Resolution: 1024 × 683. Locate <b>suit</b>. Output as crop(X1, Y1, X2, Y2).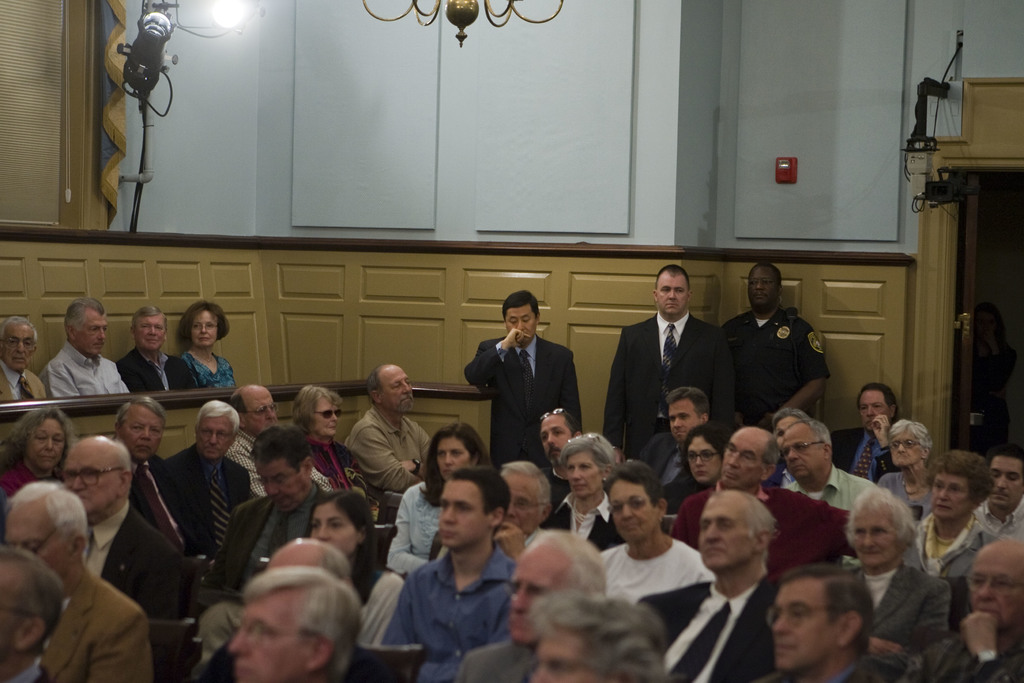
crop(545, 491, 623, 546).
